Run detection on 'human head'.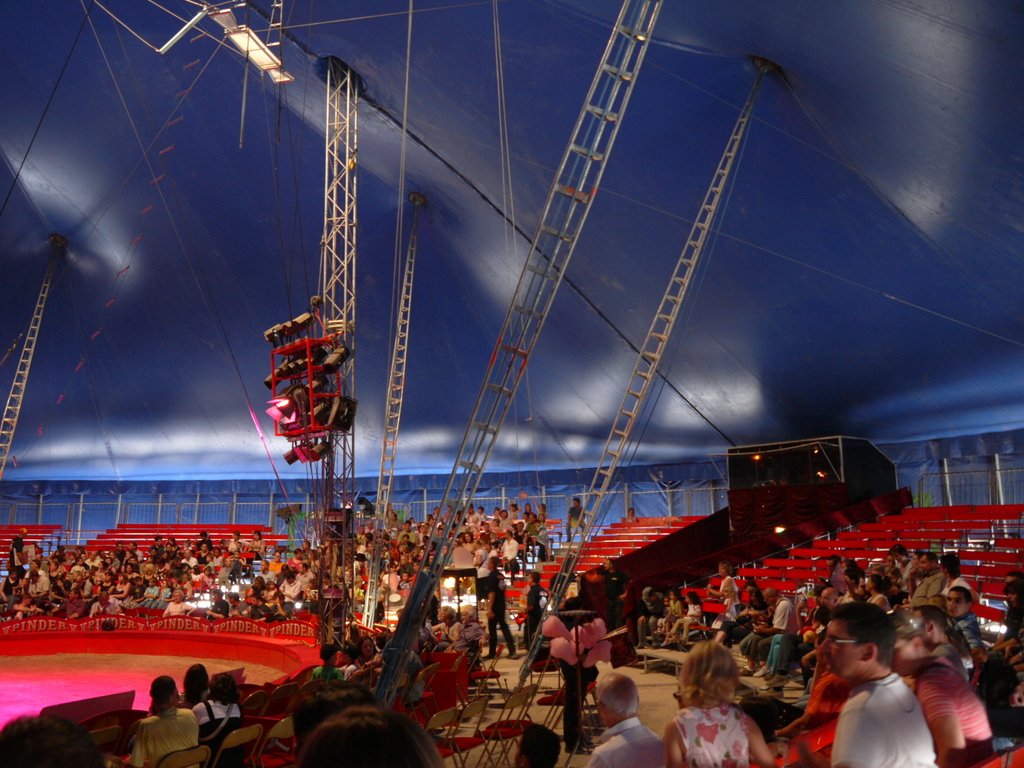
Result: l=715, t=559, r=728, b=575.
